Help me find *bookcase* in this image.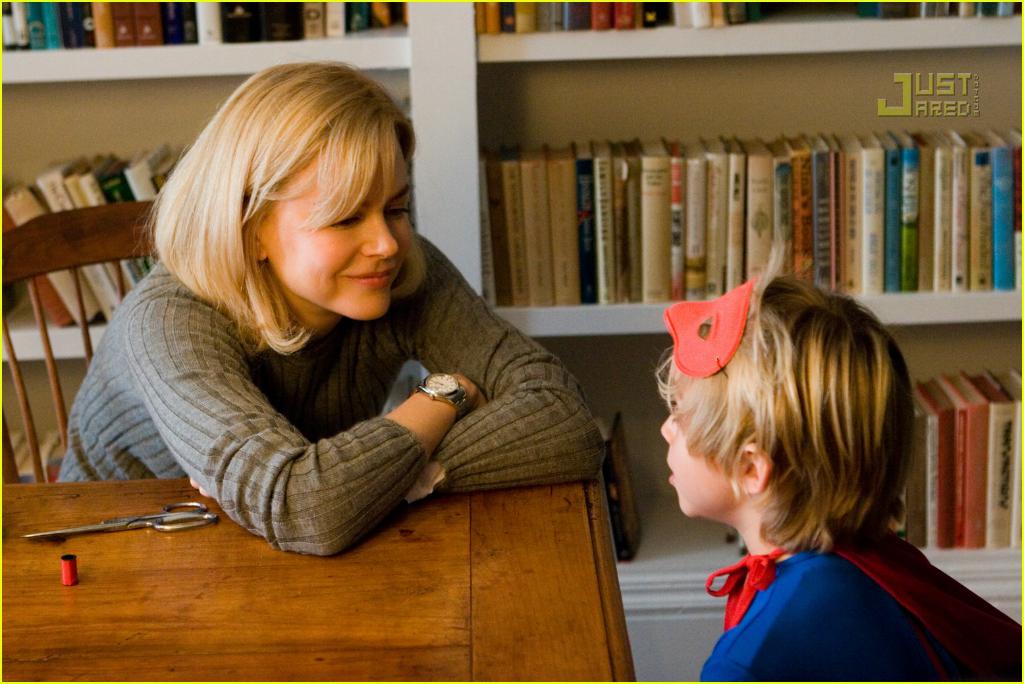
Found it: <region>0, 0, 1023, 619</region>.
